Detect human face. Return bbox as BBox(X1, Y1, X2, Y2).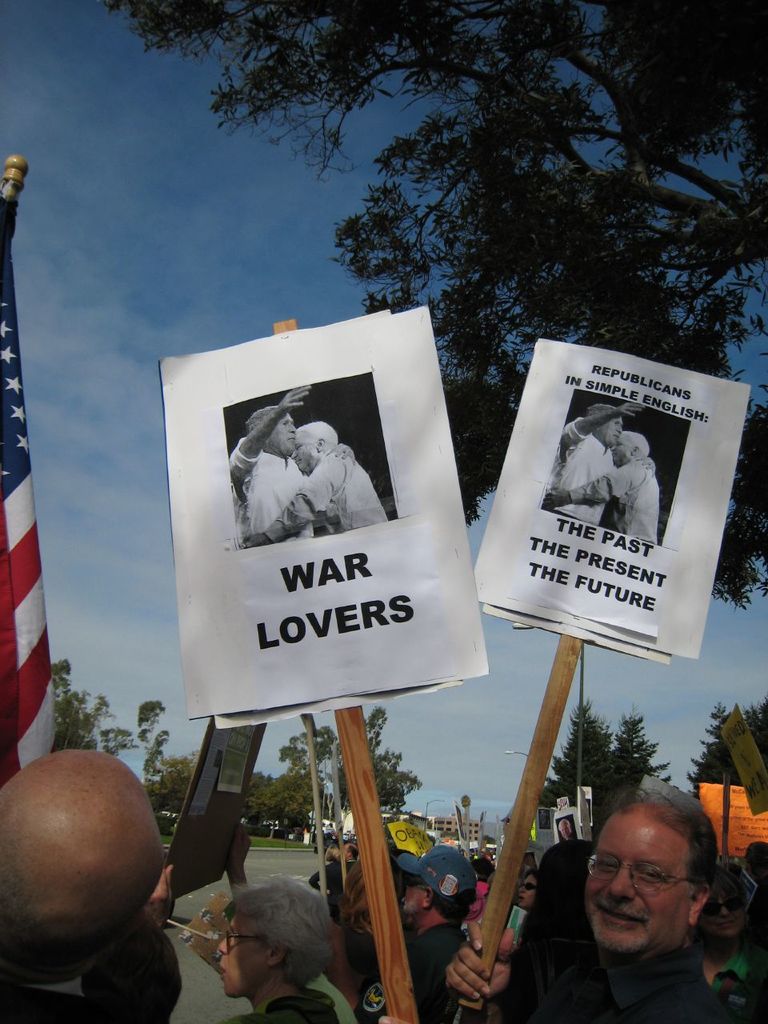
BBox(526, 850, 538, 866).
